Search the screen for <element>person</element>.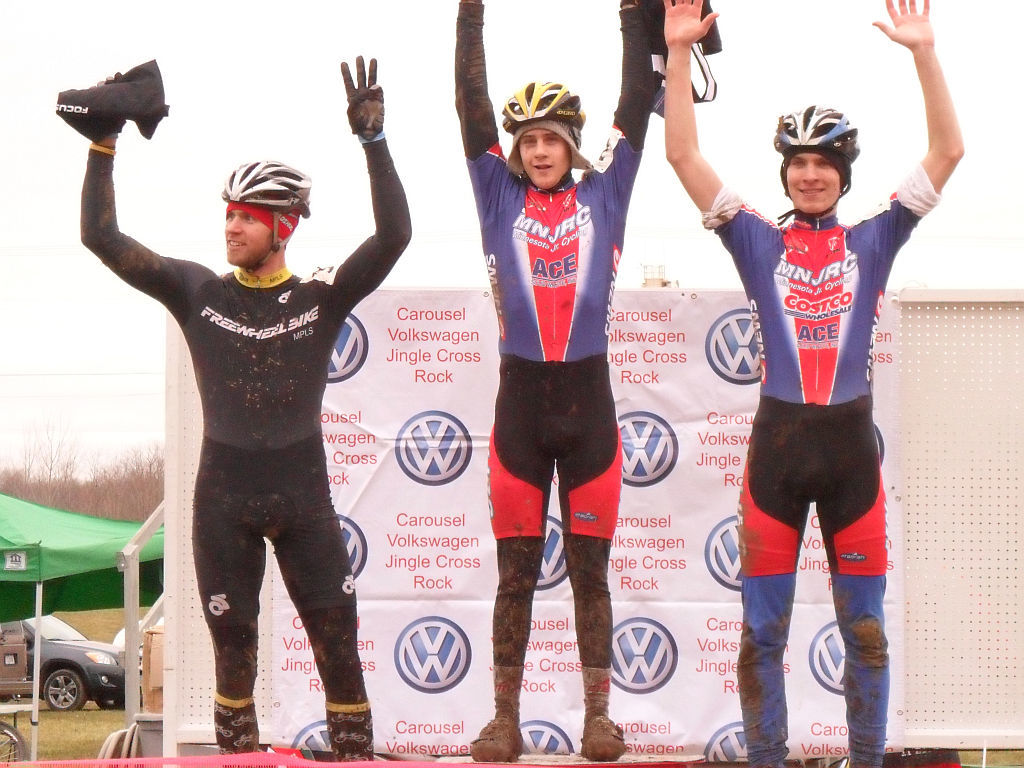
Found at bbox(660, 0, 961, 767).
